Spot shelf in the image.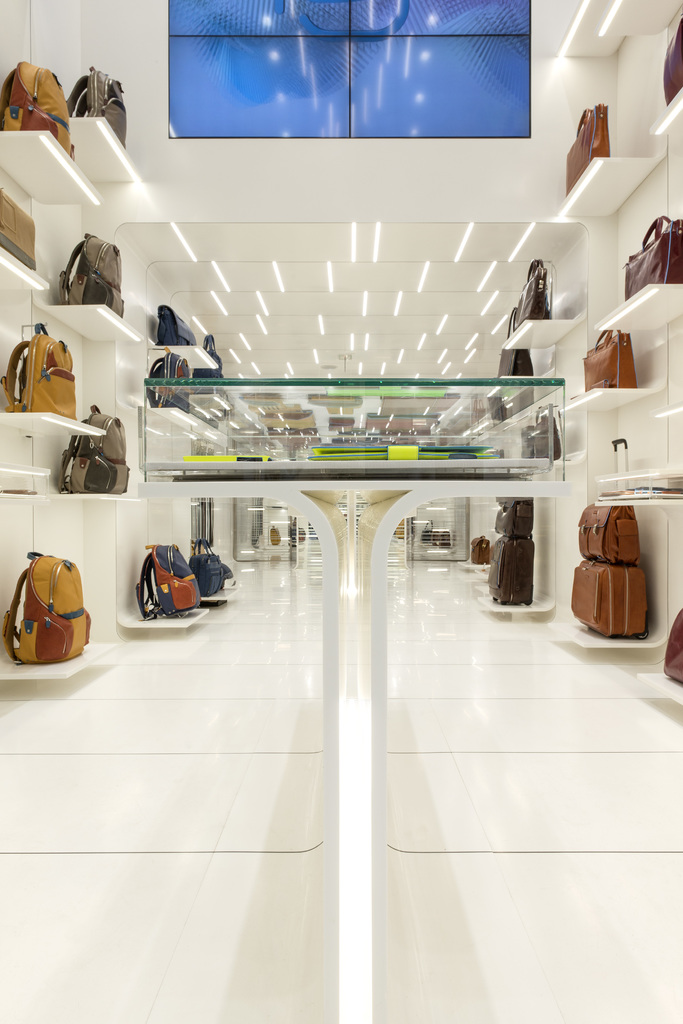
shelf found at bbox=(485, 578, 545, 613).
